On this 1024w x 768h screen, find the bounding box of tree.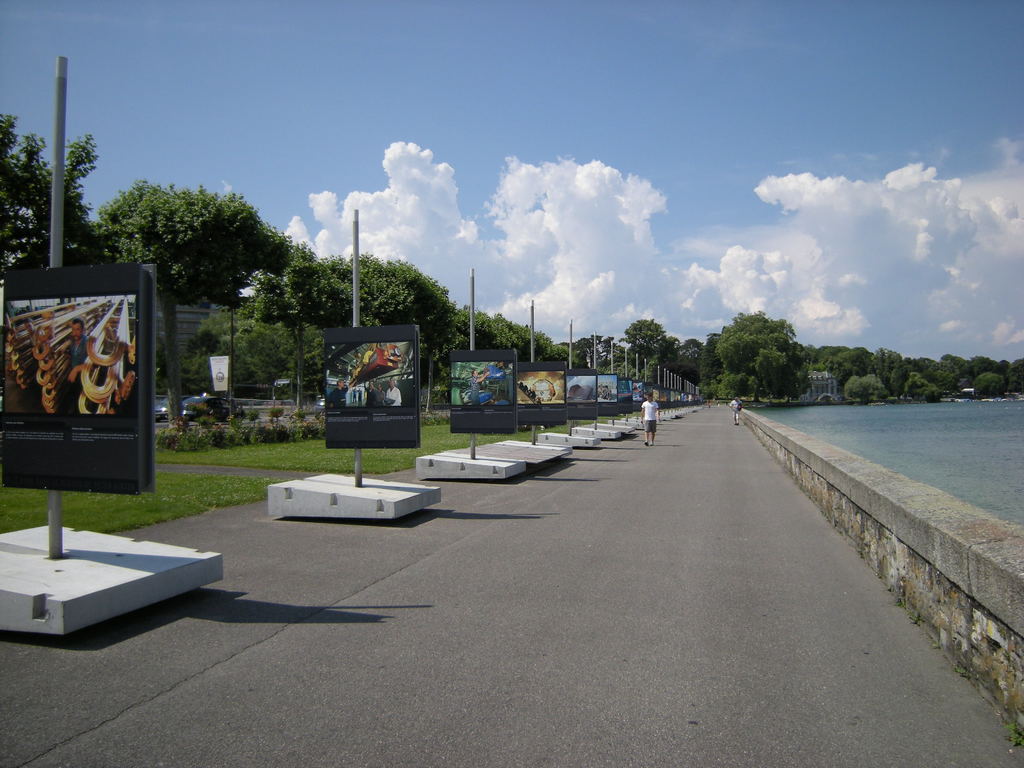
Bounding box: <region>612, 315, 670, 369</region>.
